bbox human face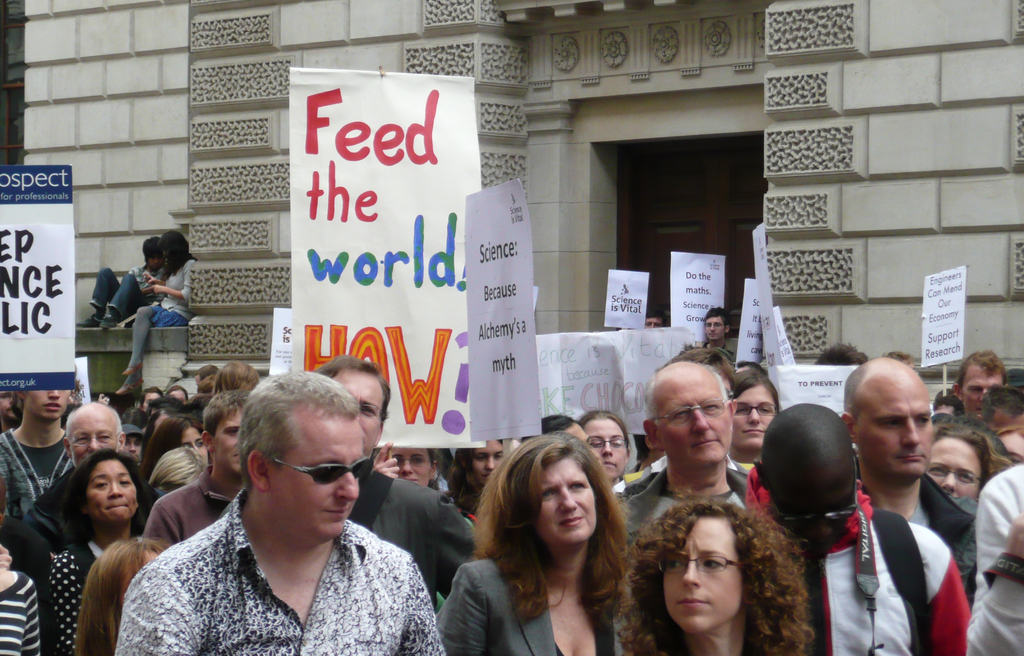
left=1001, top=432, right=1023, bottom=464
